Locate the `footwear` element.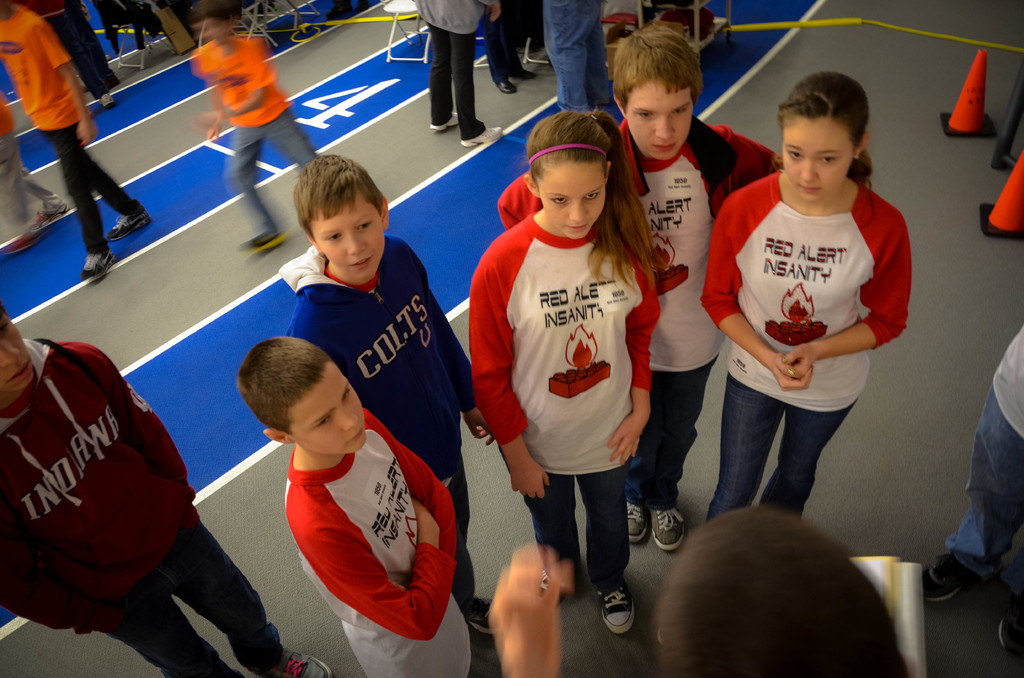
Element bbox: bbox=(597, 577, 639, 638).
